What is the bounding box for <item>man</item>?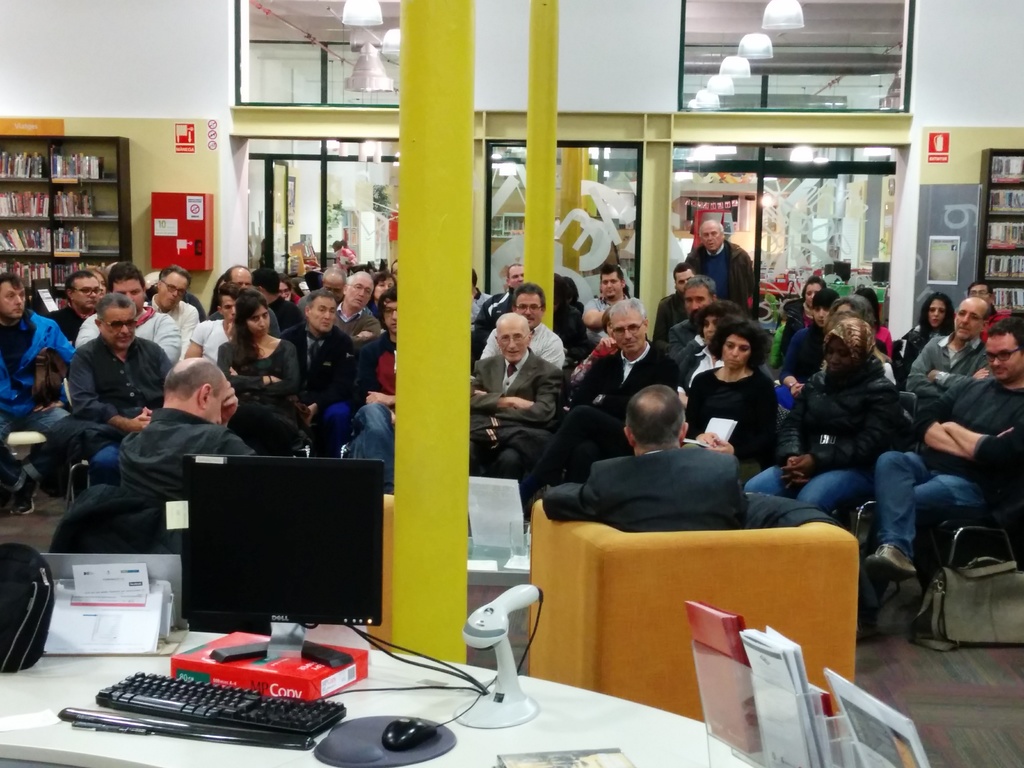
bbox=(68, 292, 178, 490).
